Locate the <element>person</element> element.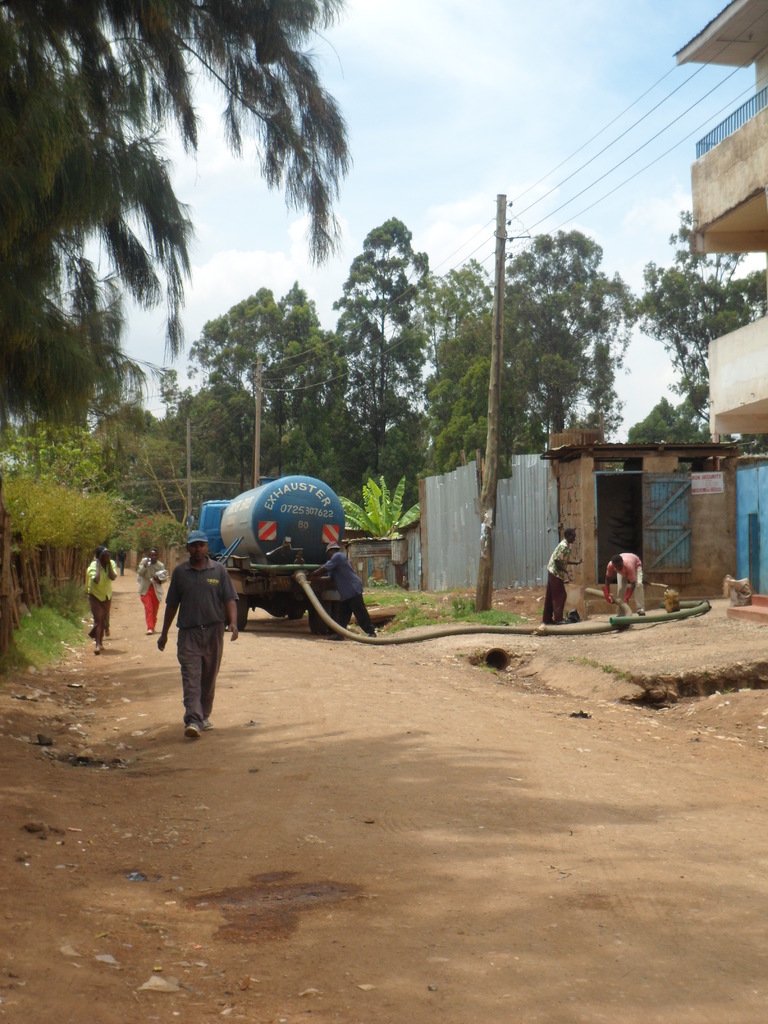
Element bbox: crop(543, 522, 585, 624).
